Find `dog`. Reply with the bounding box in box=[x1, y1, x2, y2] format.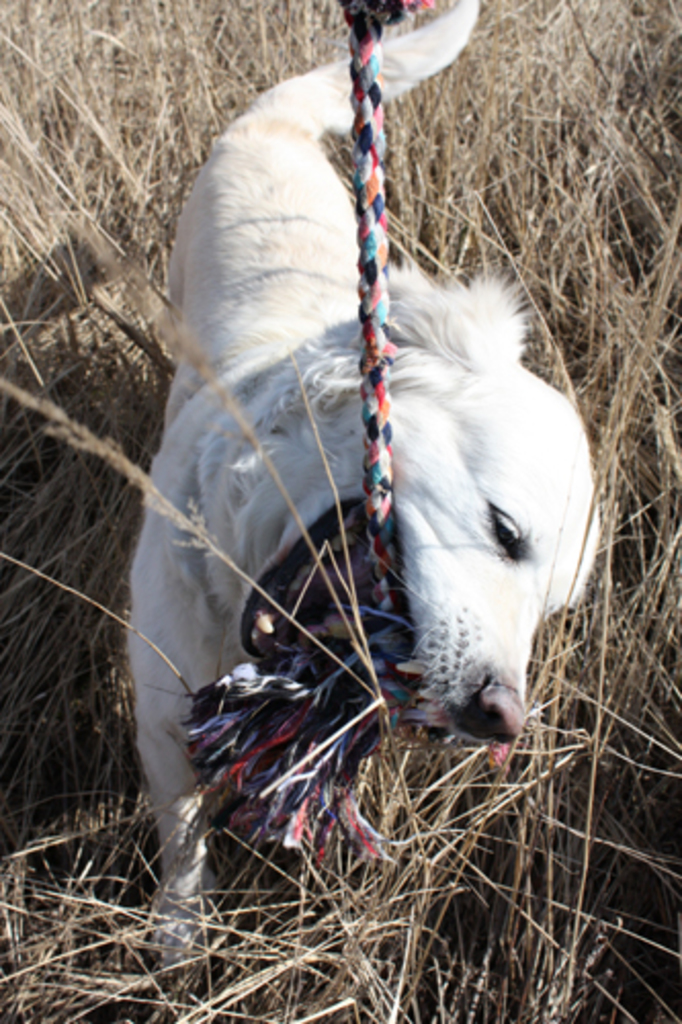
box=[125, 0, 600, 981].
